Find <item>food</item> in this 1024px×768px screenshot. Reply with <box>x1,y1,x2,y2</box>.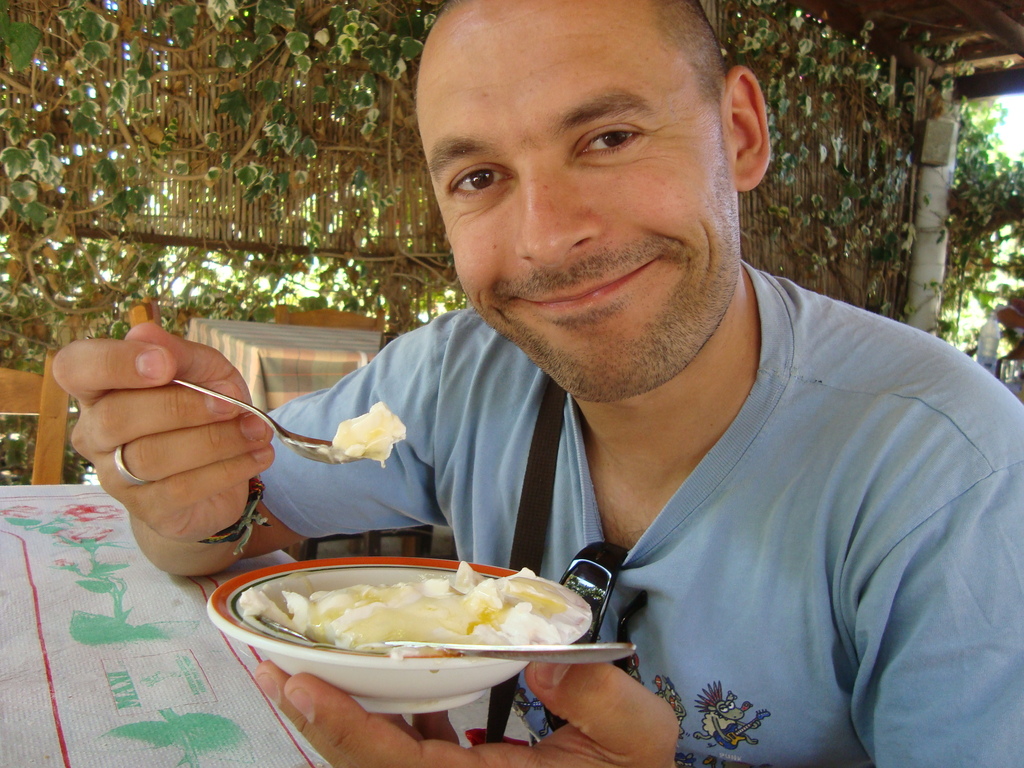
<box>327,395,405,466</box>.
